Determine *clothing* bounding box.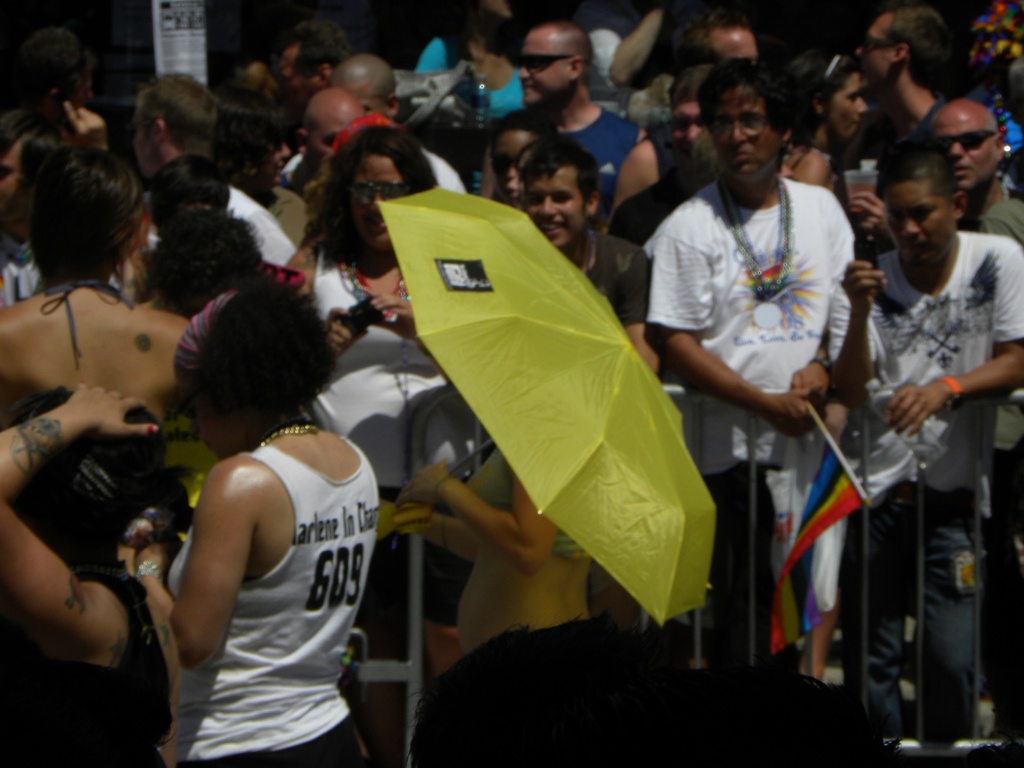
Determined: bbox(0, 558, 175, 767).
